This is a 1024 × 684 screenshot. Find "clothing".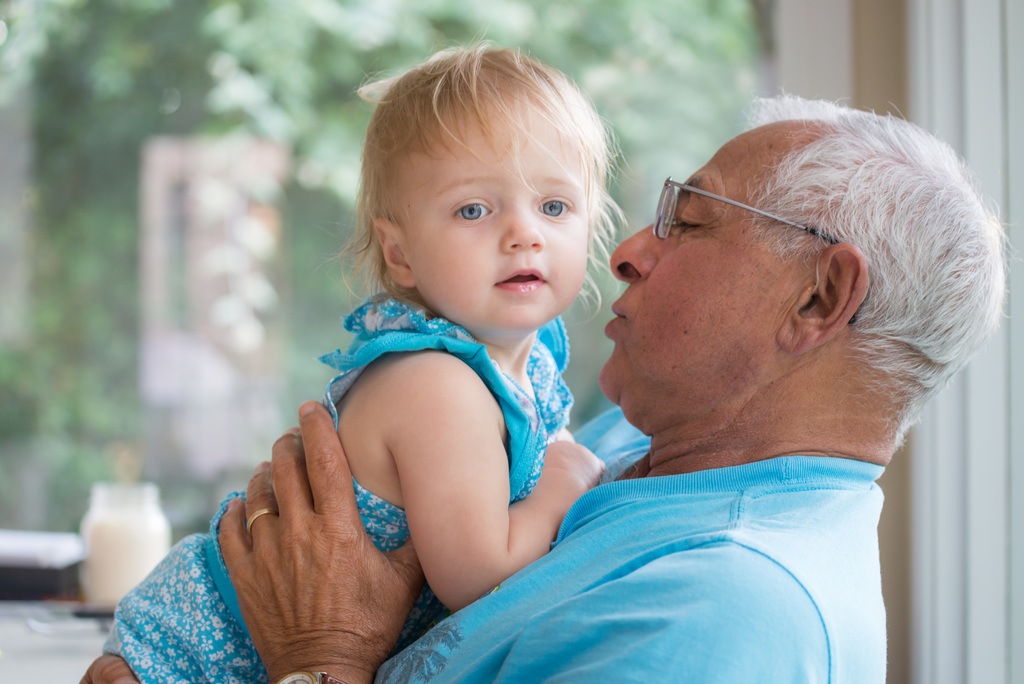
Bounding box: (left=372, top=402, right=885, bottom=683).
